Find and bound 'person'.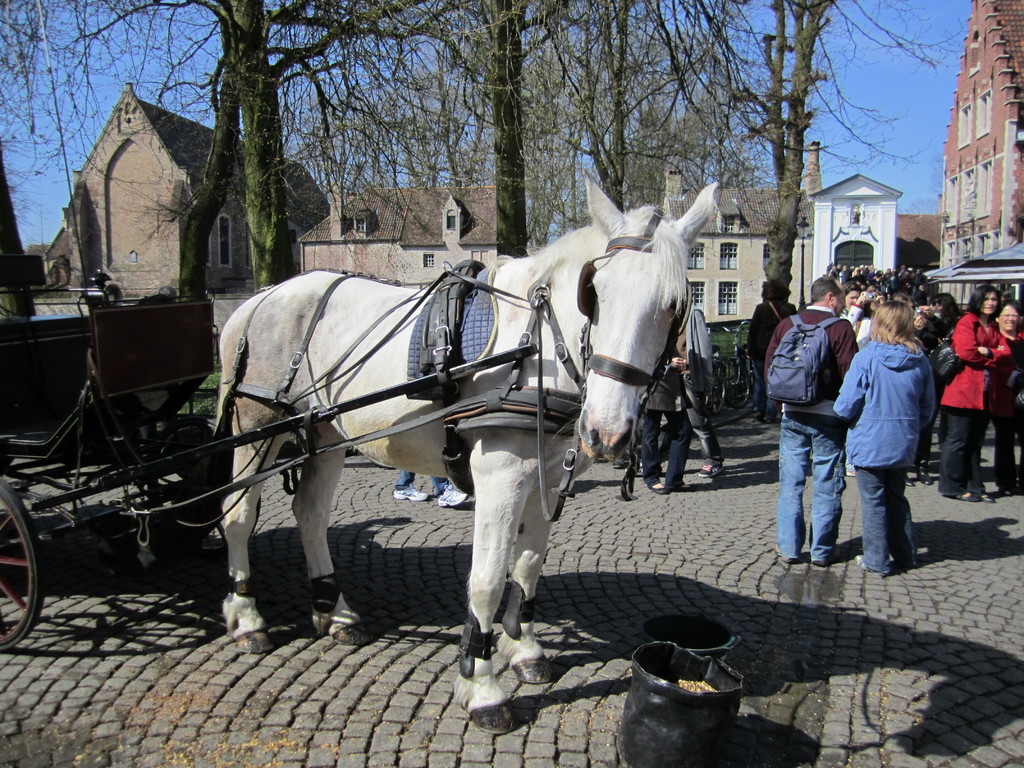
Bound: {"left": 749, "top": 259, "right": 1023, "bottom": 584}.
